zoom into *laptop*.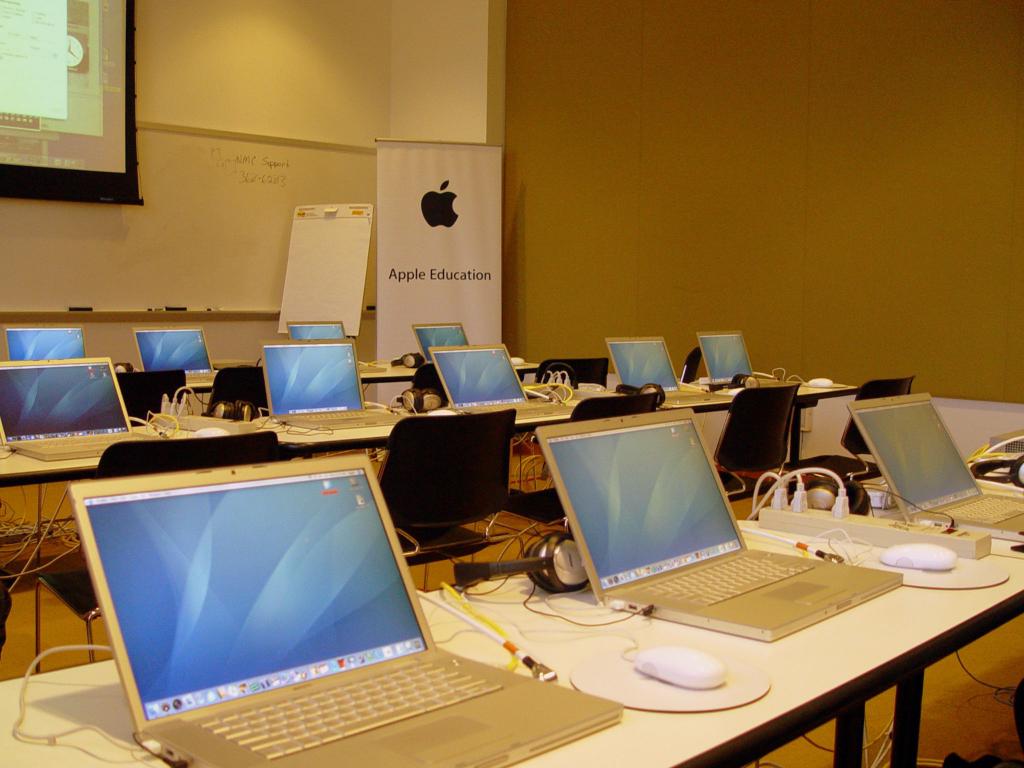
Zoom target: 1, 325, 88, 357.
